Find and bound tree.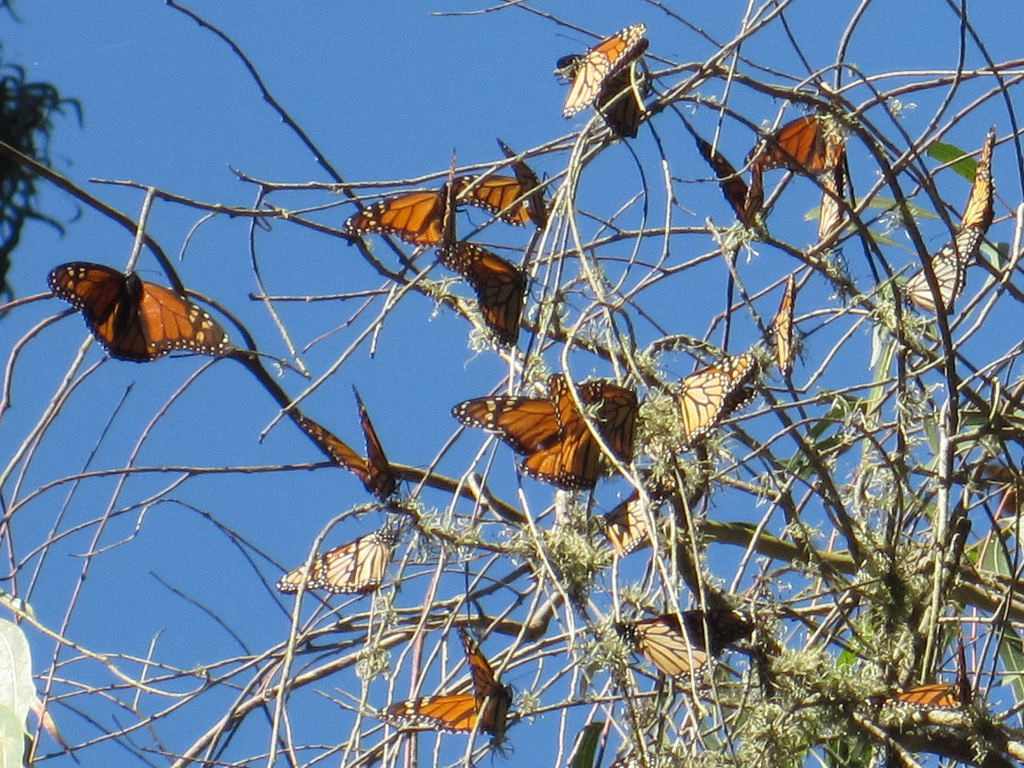
Bound: (0, 0, 1023, 767).
